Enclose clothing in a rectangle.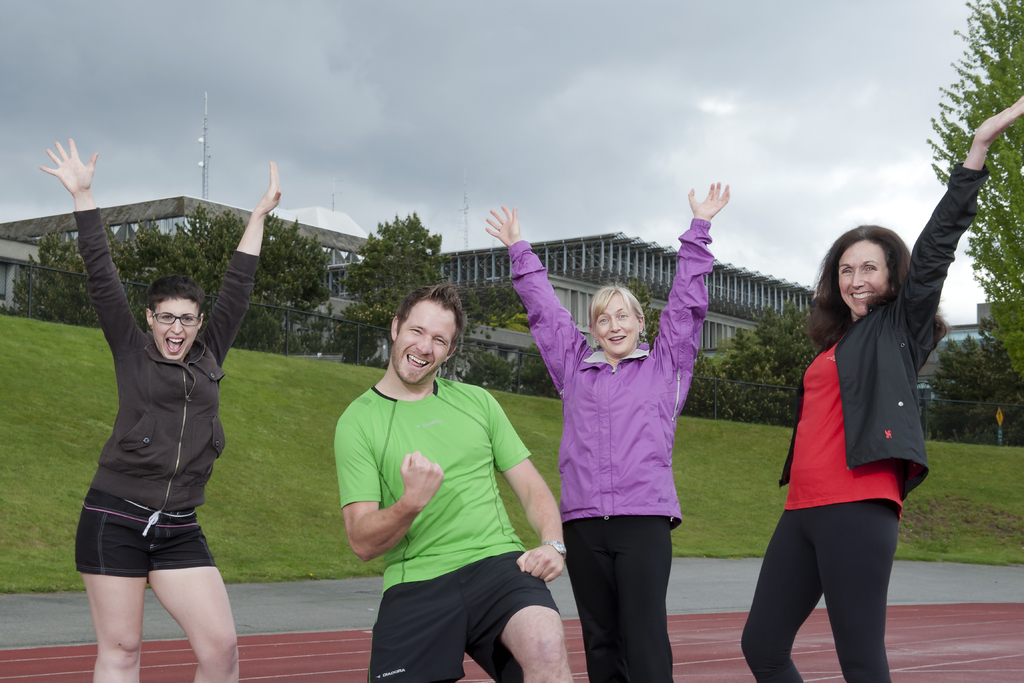
select_region(333, 378, 561, 682).
